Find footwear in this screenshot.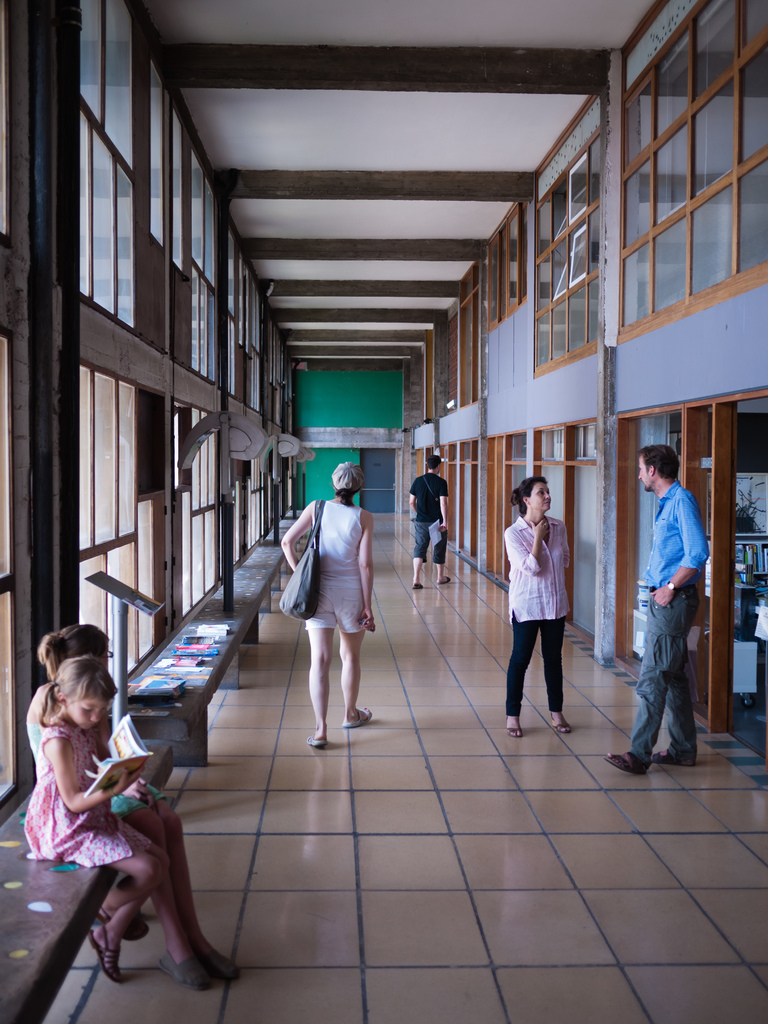
The bounding box for footwear is 97, 884, 148, 940.
